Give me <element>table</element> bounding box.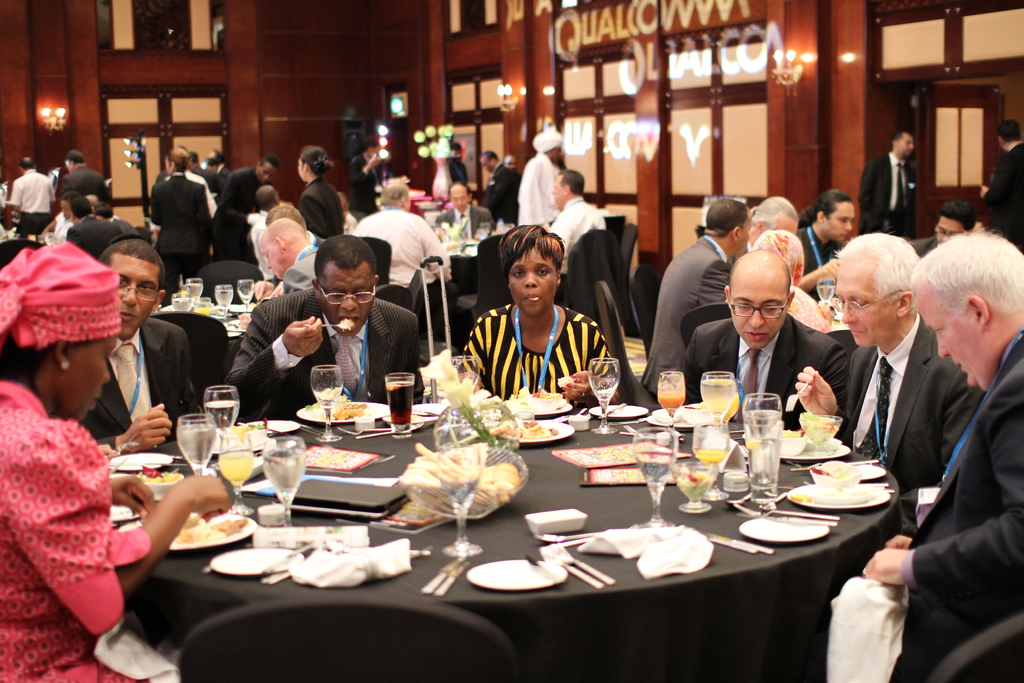
l=70, t=370, r=933, b=673.
